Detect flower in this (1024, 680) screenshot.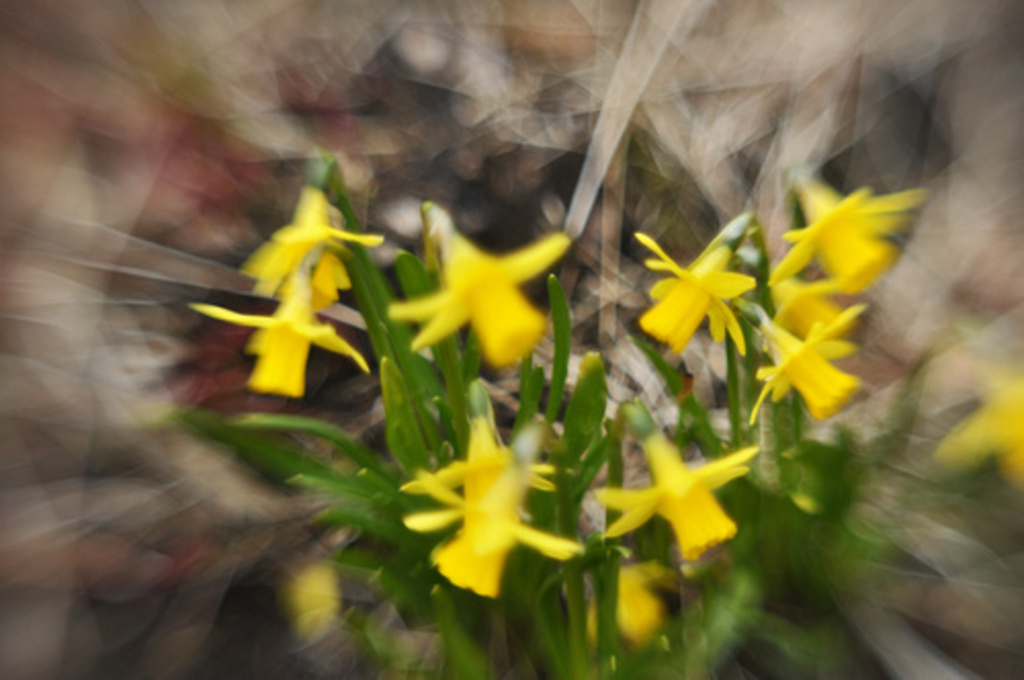
Detection: <region>639, 223, 768, 354</region>.
